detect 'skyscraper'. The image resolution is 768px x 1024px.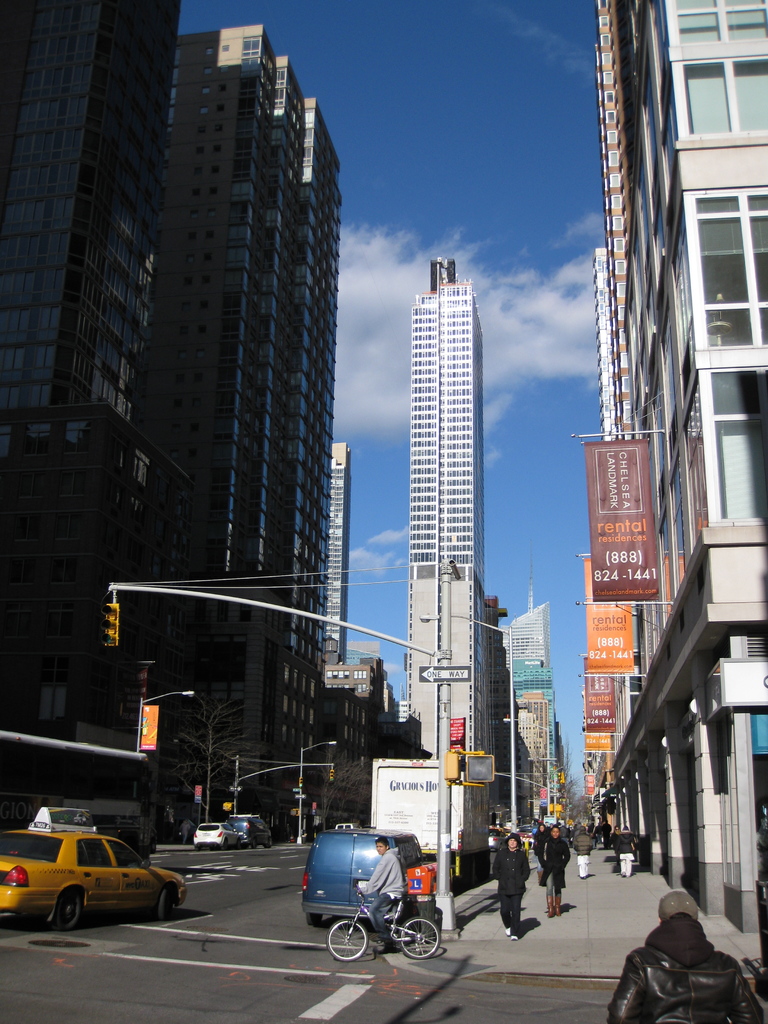
bbox=(592, 0, 767, 923).
